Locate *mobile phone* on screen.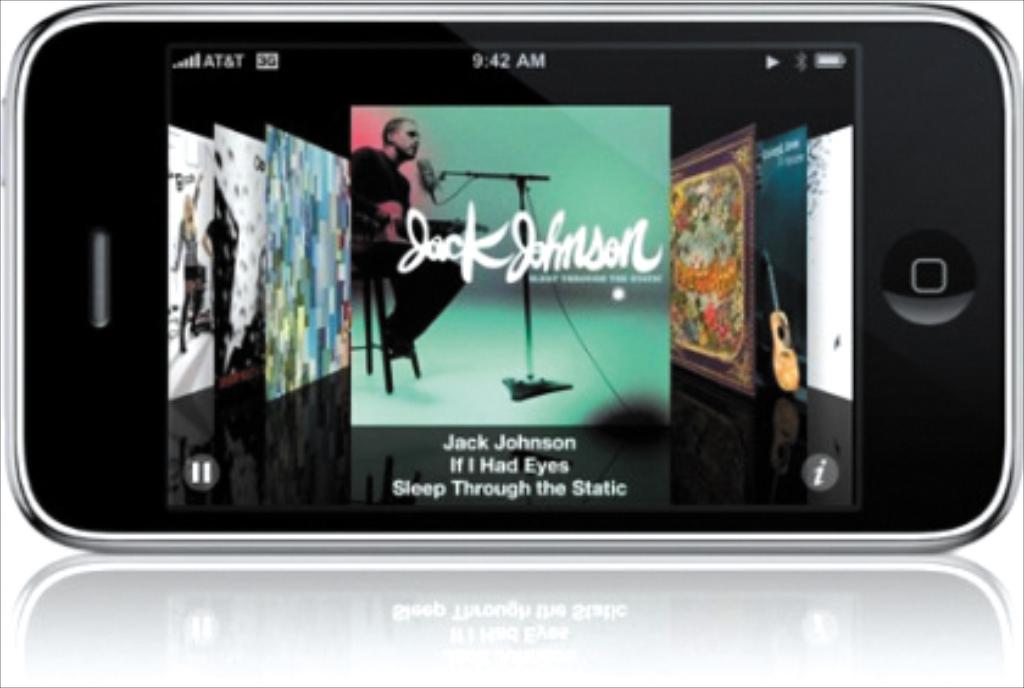
On screen at (left=2, top=0, right=1022, bottom=559).
